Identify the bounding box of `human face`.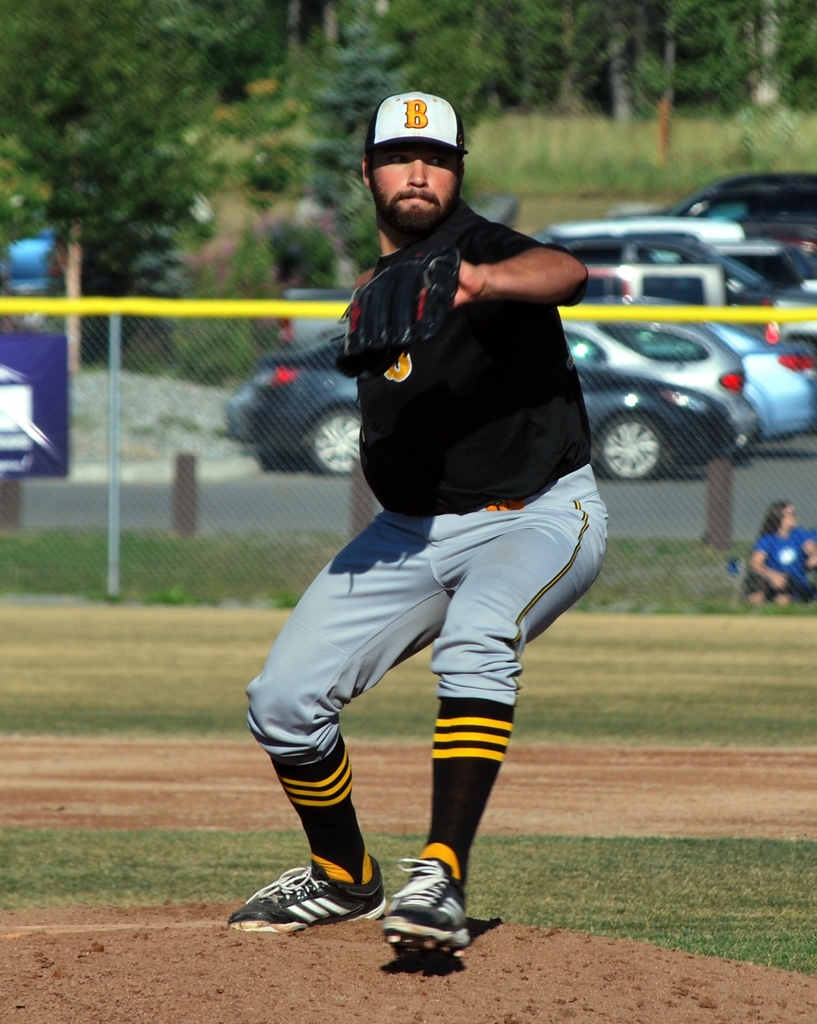
crop(373, 140, 467, 230).
